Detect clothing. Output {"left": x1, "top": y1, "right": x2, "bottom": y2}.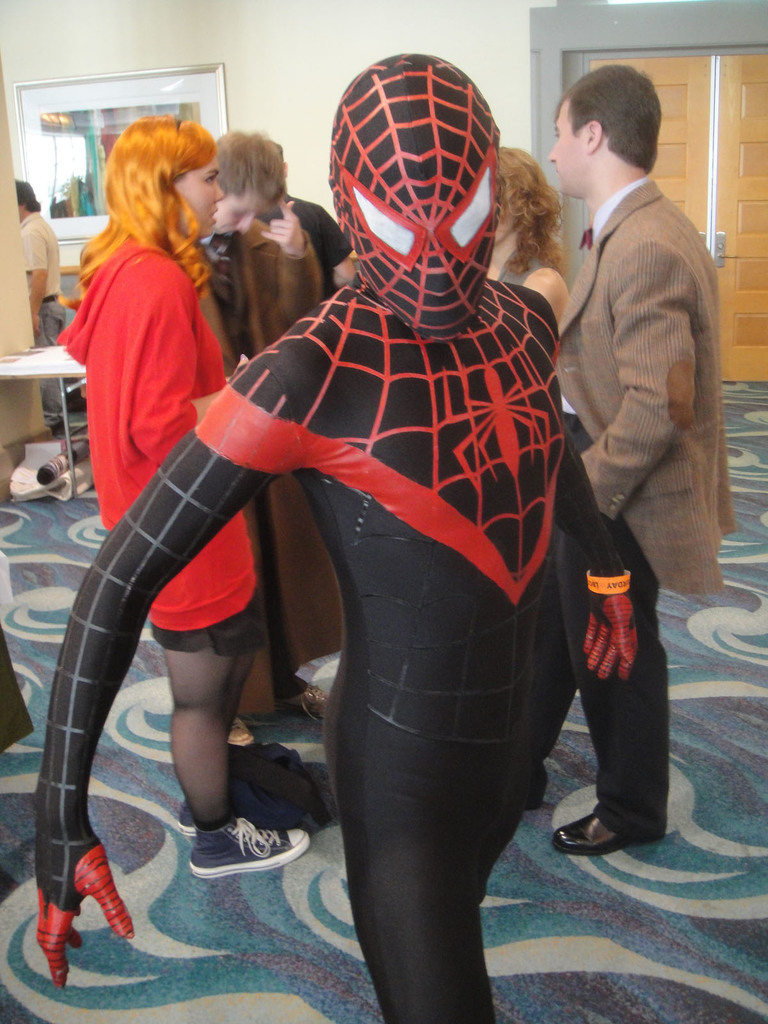
{"left": 532, "top": 176, "right": 739, "bottom": 843}.
